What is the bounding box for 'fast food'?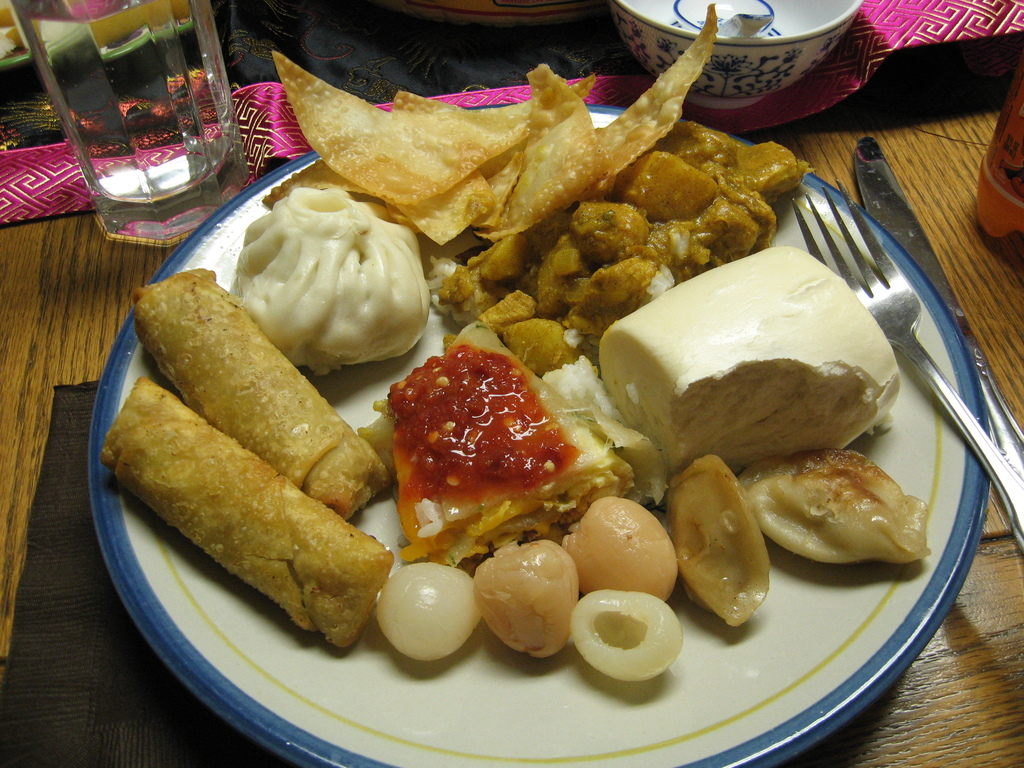
BBox(564, 0, 723, 204).
